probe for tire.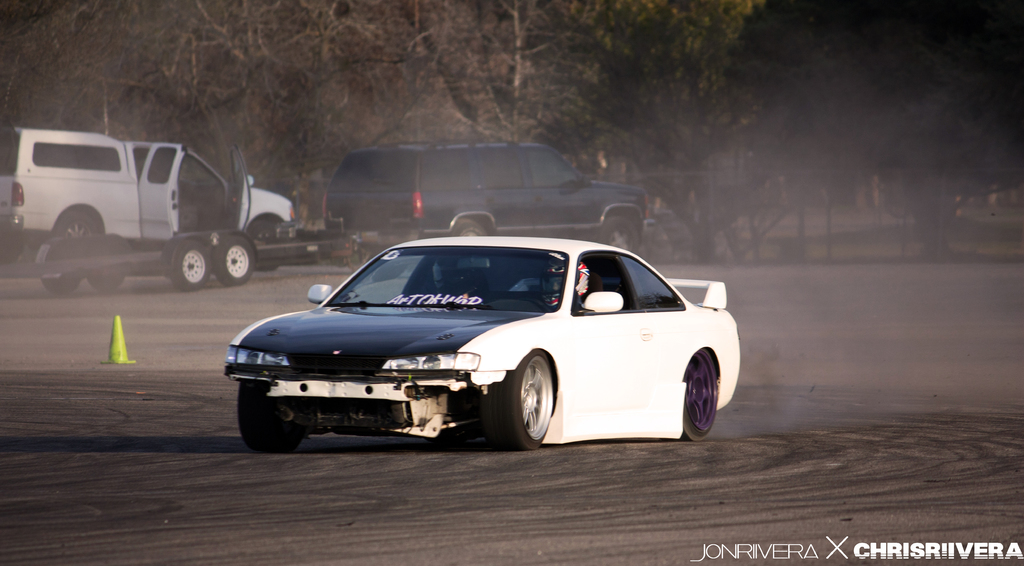
Probe result: (x1=237, y1=382, x2=302, y2=451).
